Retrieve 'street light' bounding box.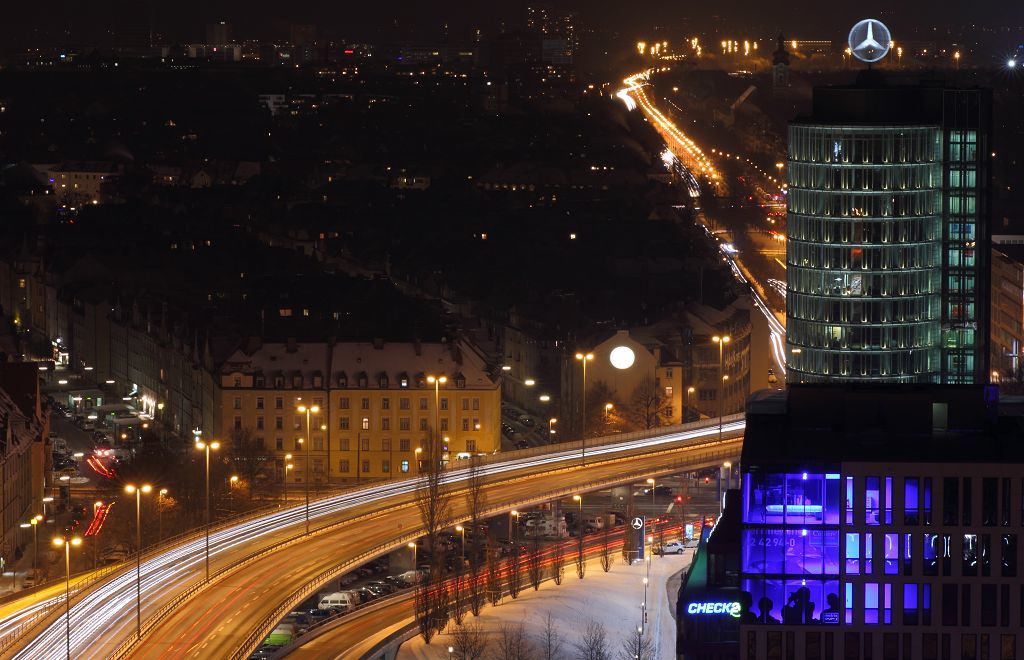
Bounding box: box=[571, 490, 586, 543].
